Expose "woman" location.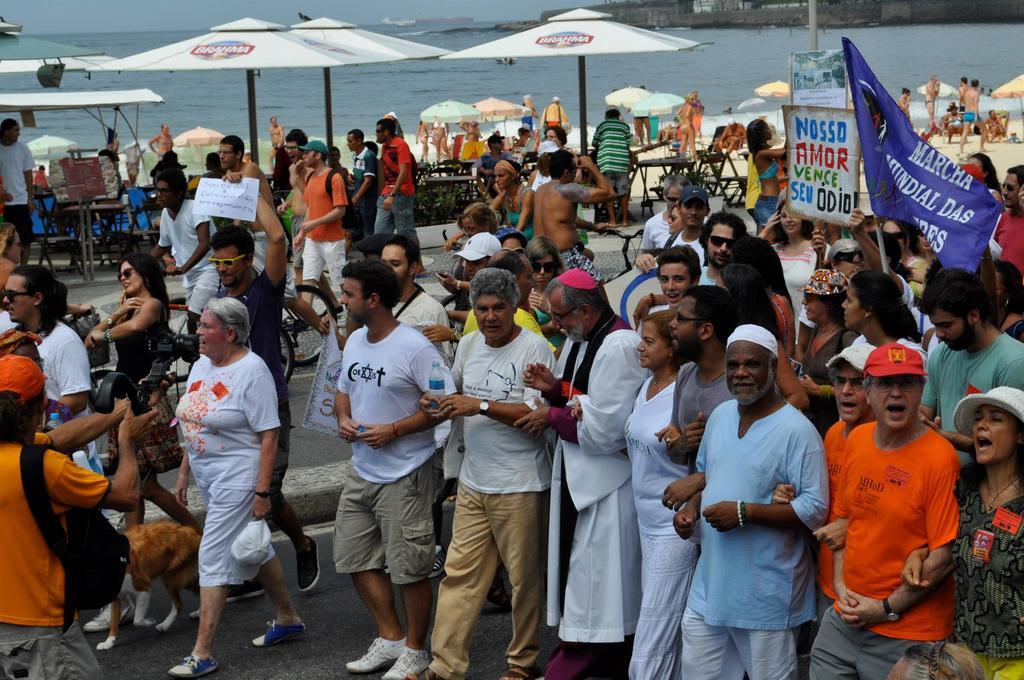
Exposed at pyautogui.locateOnScreen(616, 315, 692, 679).
